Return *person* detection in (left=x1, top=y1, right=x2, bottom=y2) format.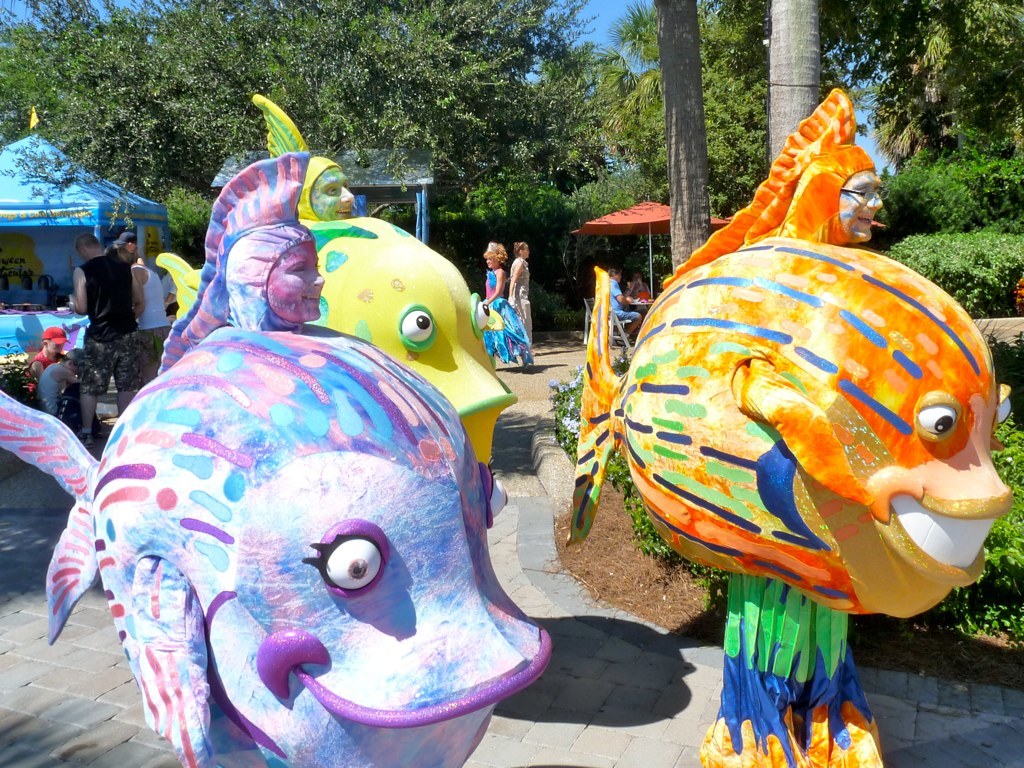
(left=607, top=266, right=643, bottom=346).
